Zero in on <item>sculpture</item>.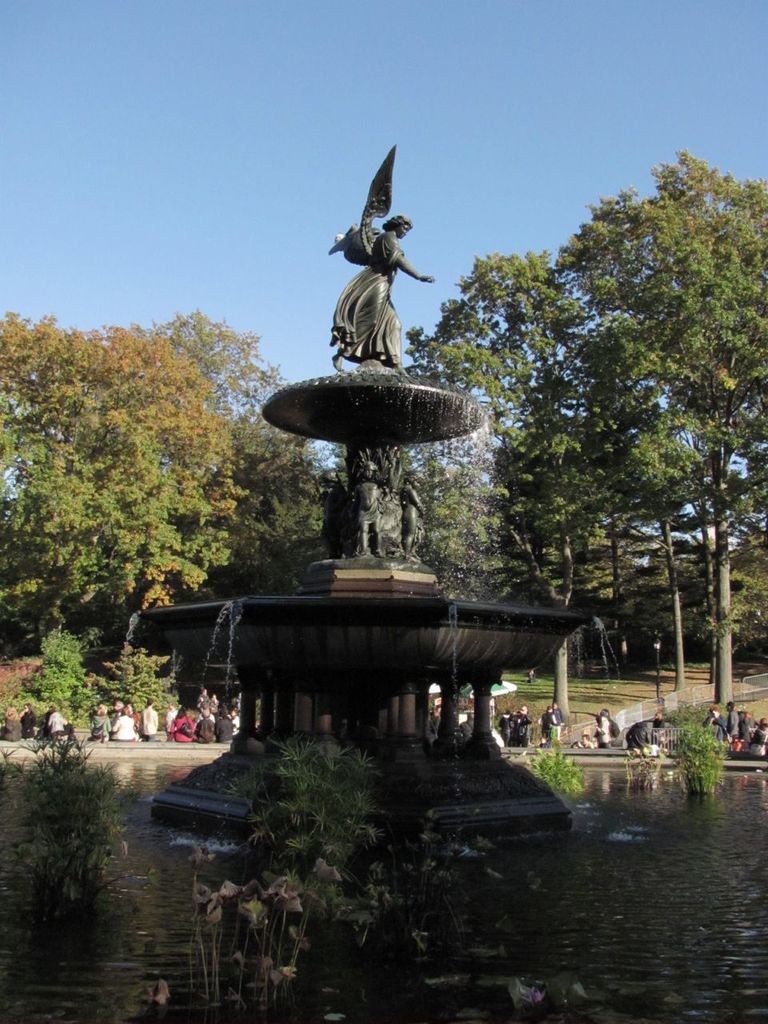
Zeroed in: 318,469,352,554.
